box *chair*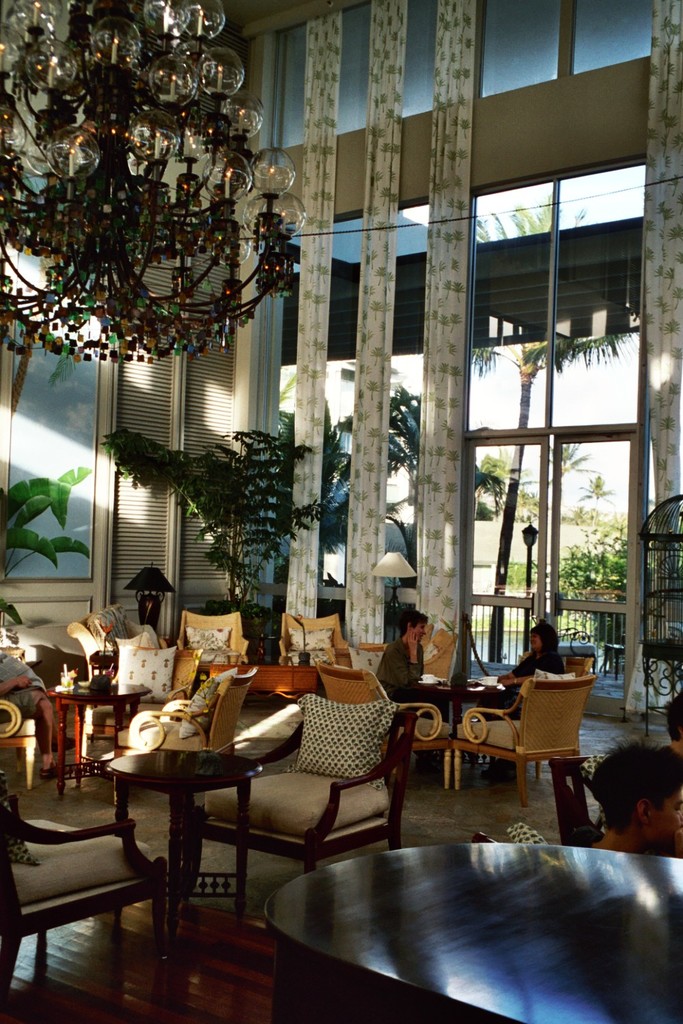
rect(453, 675, 596, 812)
